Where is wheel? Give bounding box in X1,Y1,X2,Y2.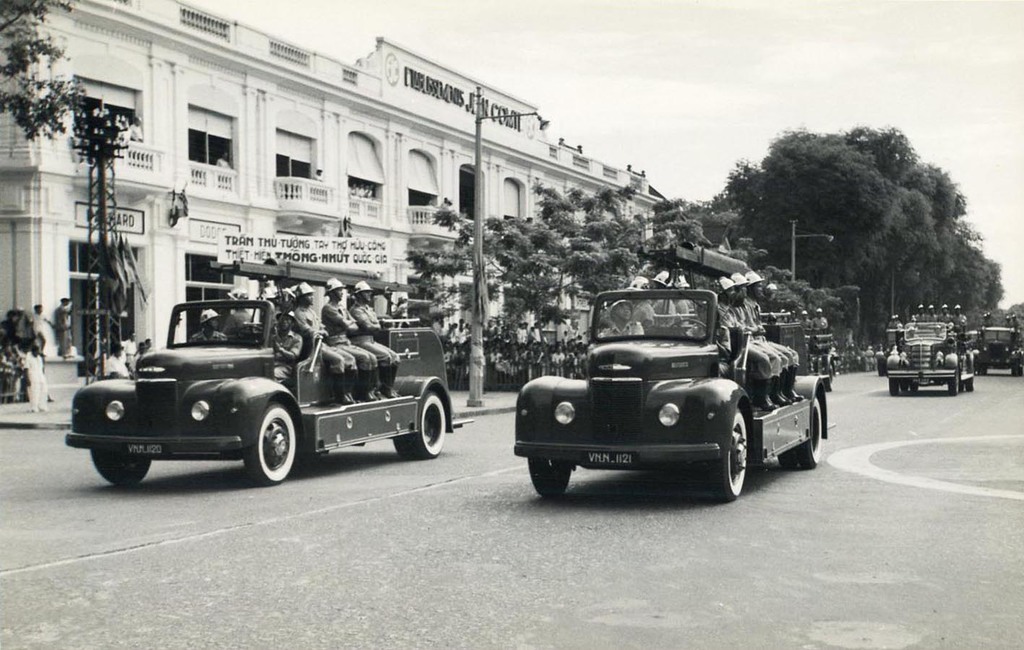
779,399,824,472.
